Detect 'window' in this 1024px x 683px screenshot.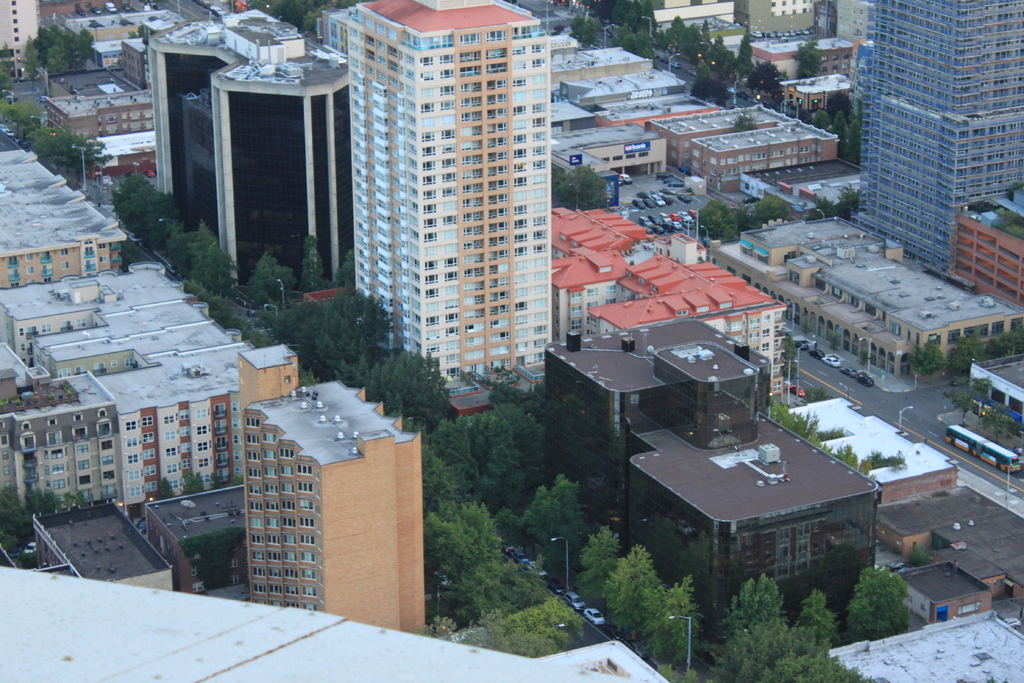
Detection: bbox=[246, 451, 260, 459].
